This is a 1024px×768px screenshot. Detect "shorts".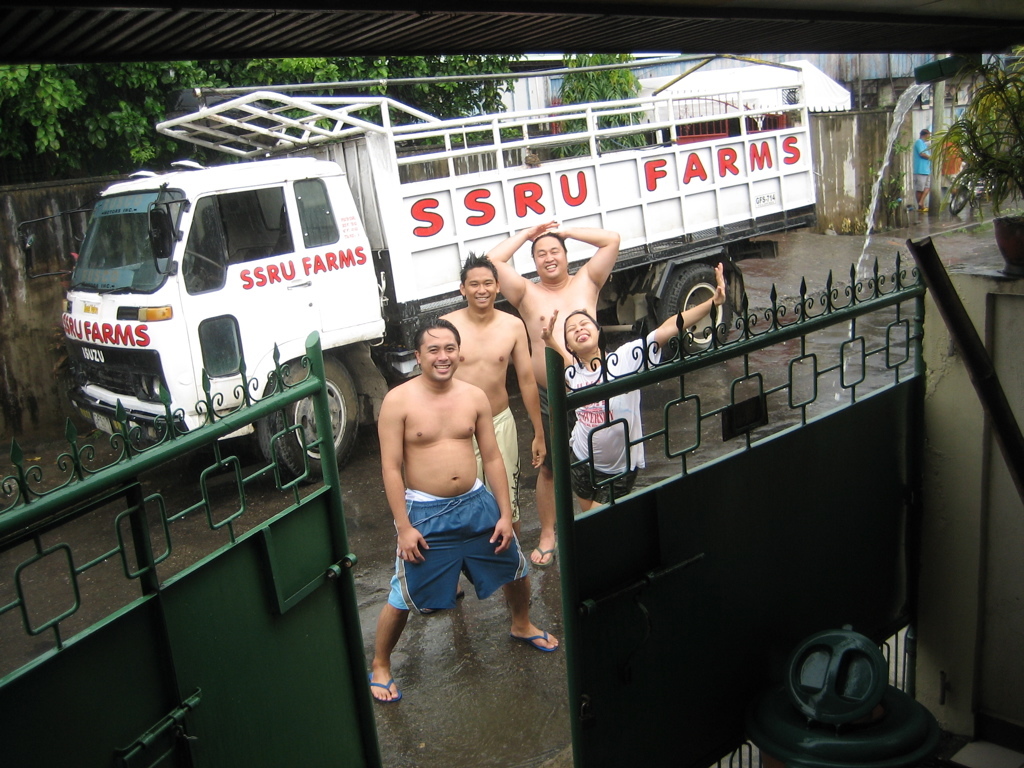
crop(489, 410, 516, 518).
